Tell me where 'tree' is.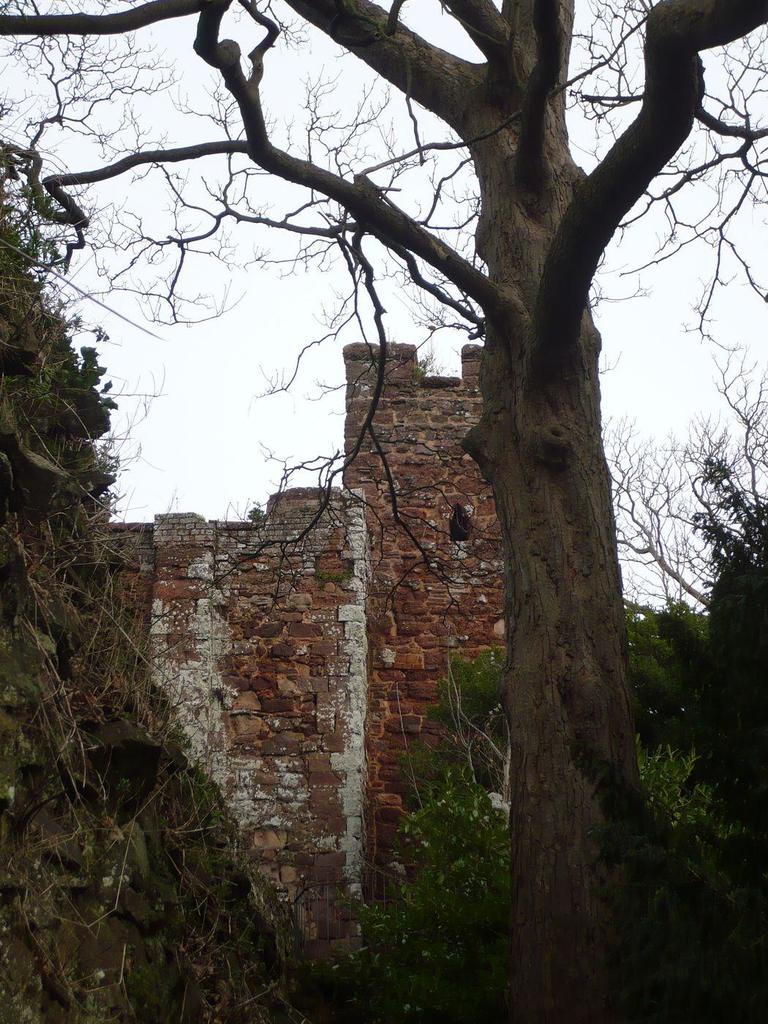
'tree' is at [x1=367, y1=696, x2=531, y2=1020].
